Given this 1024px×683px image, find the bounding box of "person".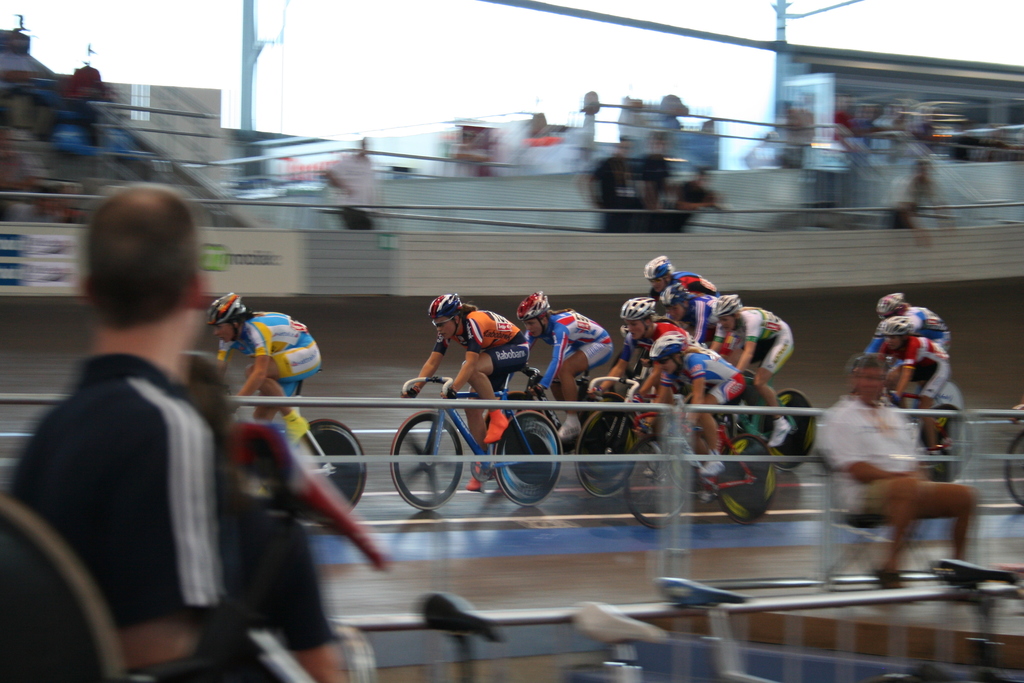
[865,290,950,361].
